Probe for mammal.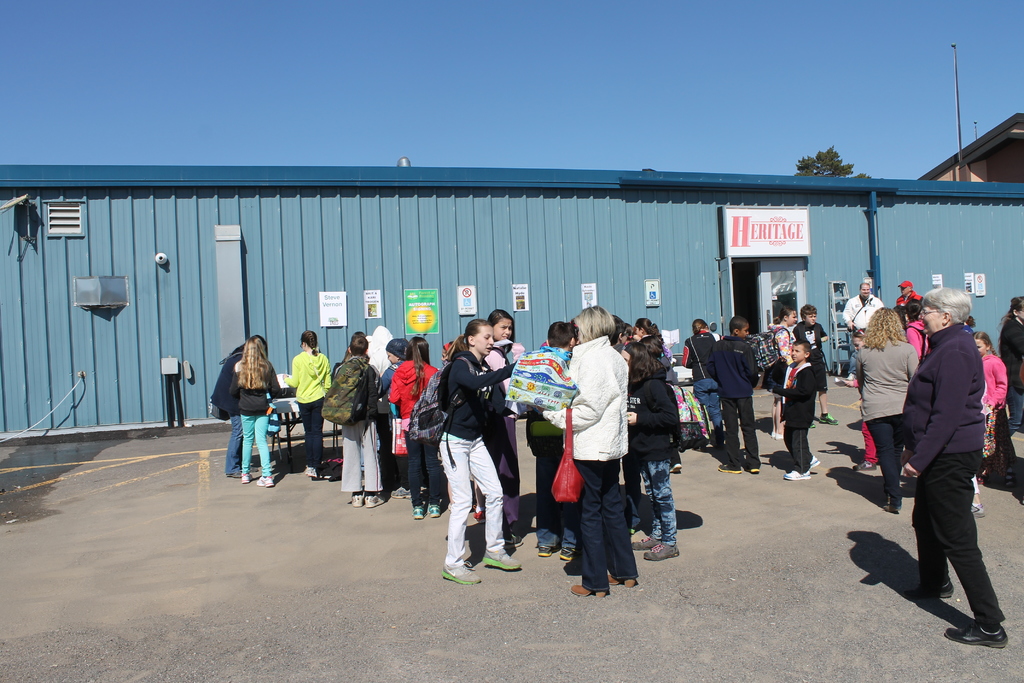
Probe result: [855, 306, 924, 509].
